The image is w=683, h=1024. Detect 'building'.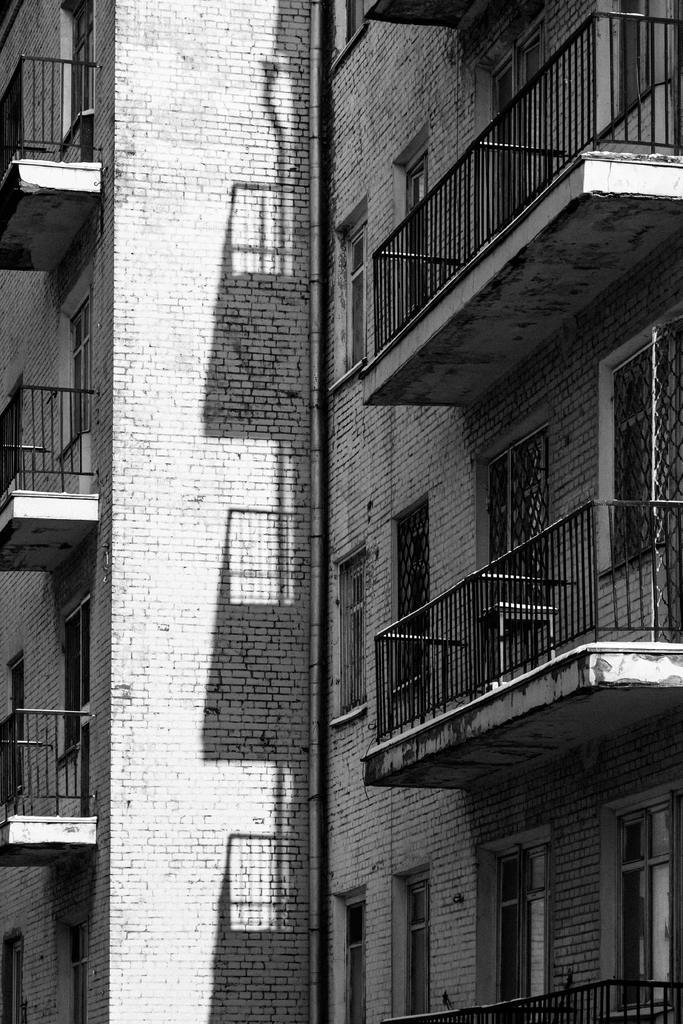
Detection: 0/0/682/1023.
